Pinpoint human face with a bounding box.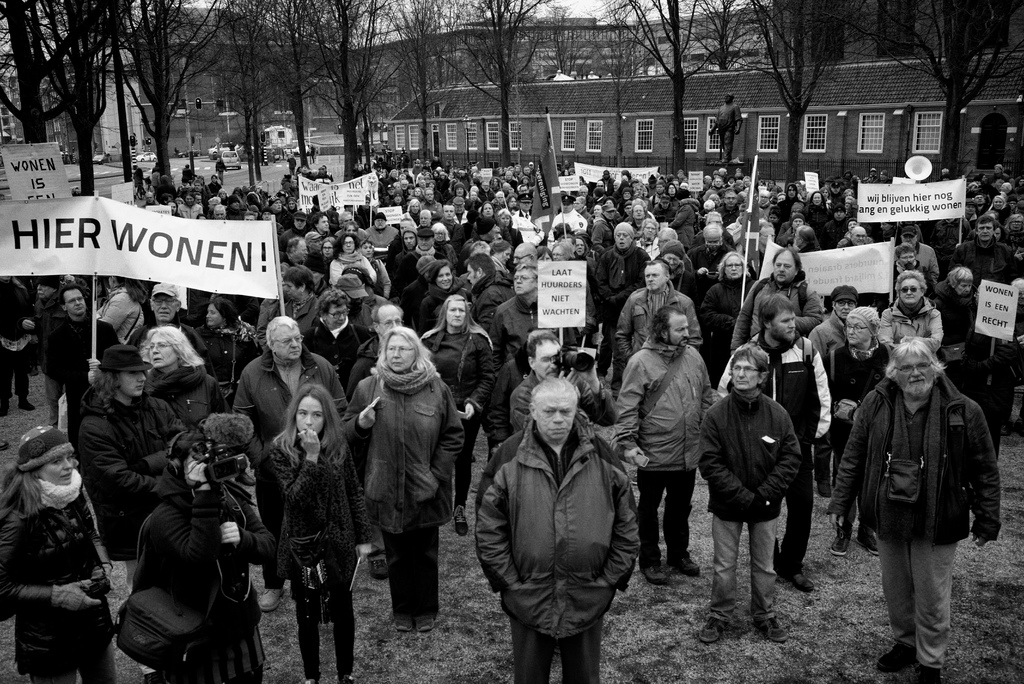
(513, 266, 535, 295).
